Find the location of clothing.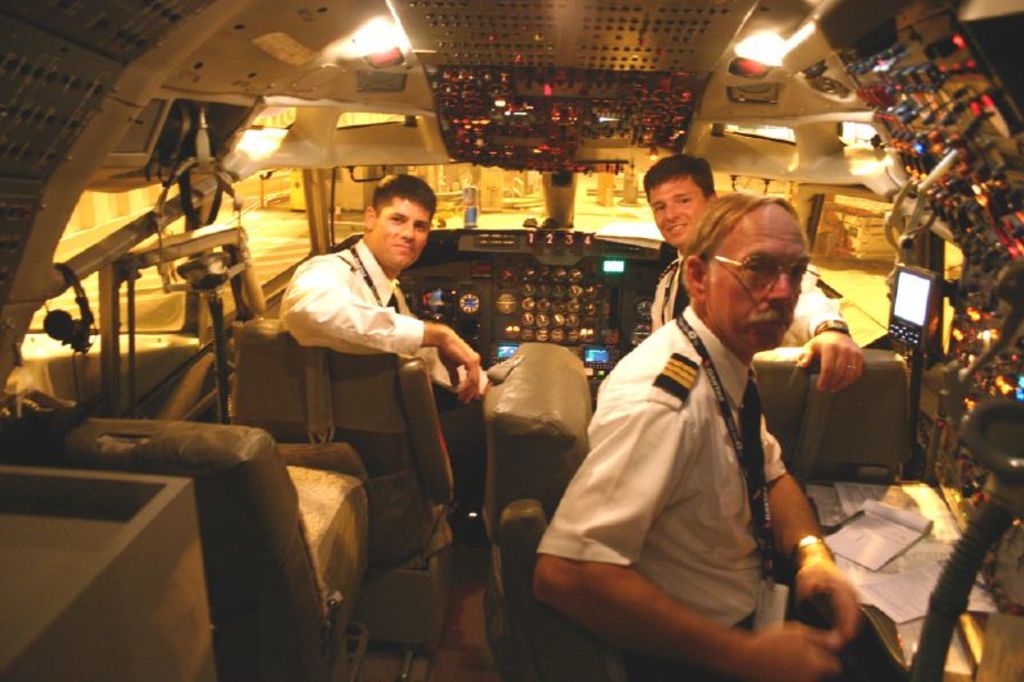
Location: 576:255:868:681.
